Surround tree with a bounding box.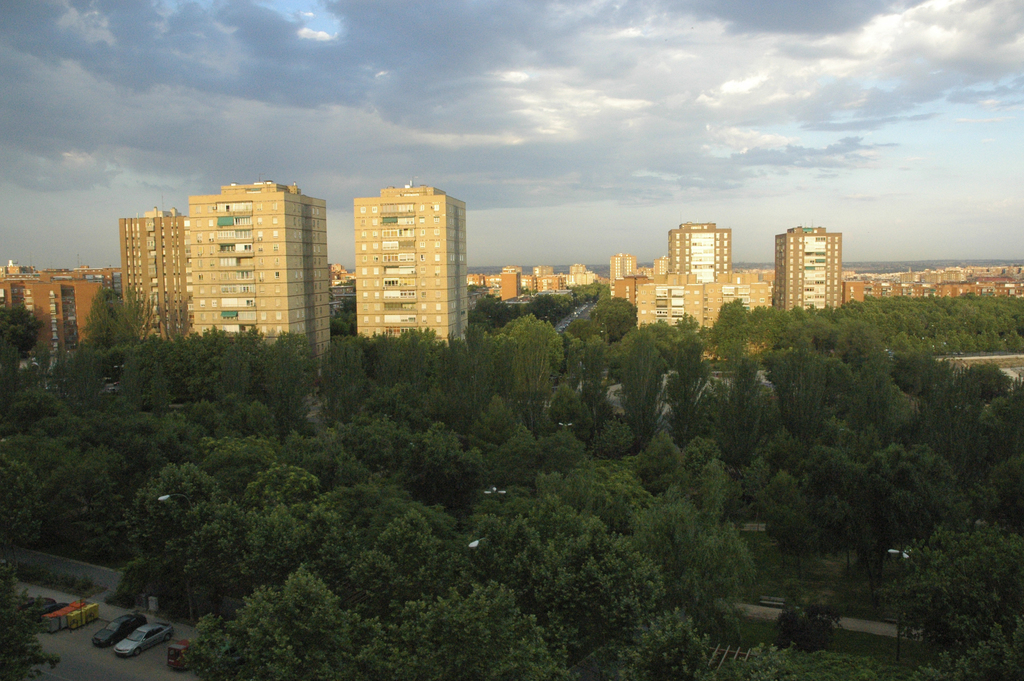
661, 337, 715, 445.
